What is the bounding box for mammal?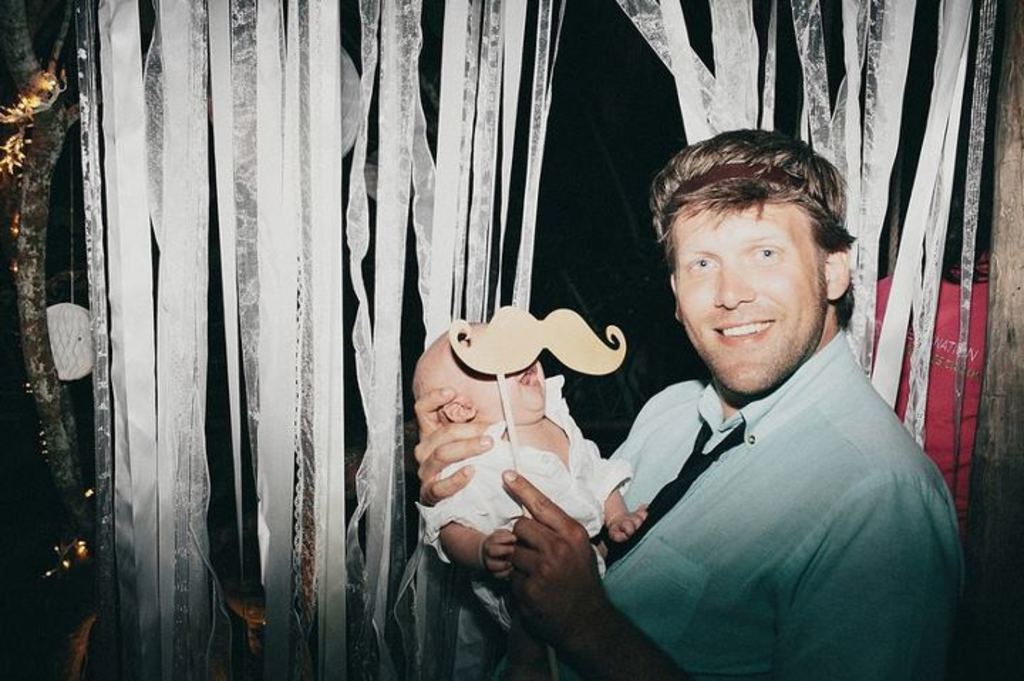
rect(566, 129, 966, 680).
